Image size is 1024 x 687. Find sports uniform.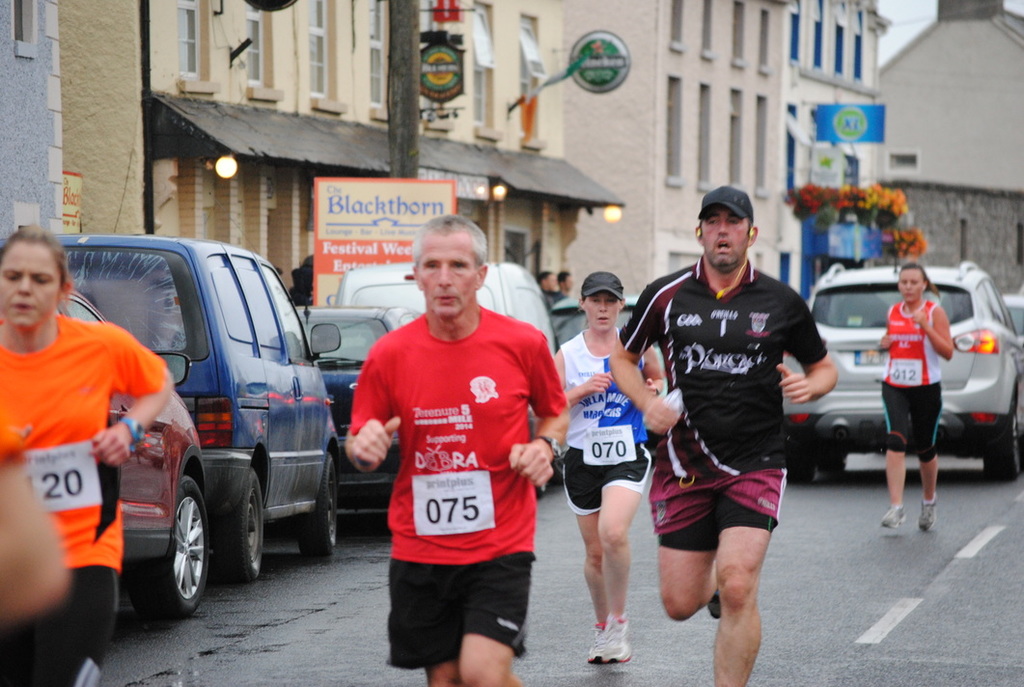
region(0, 316, 174, 686).
